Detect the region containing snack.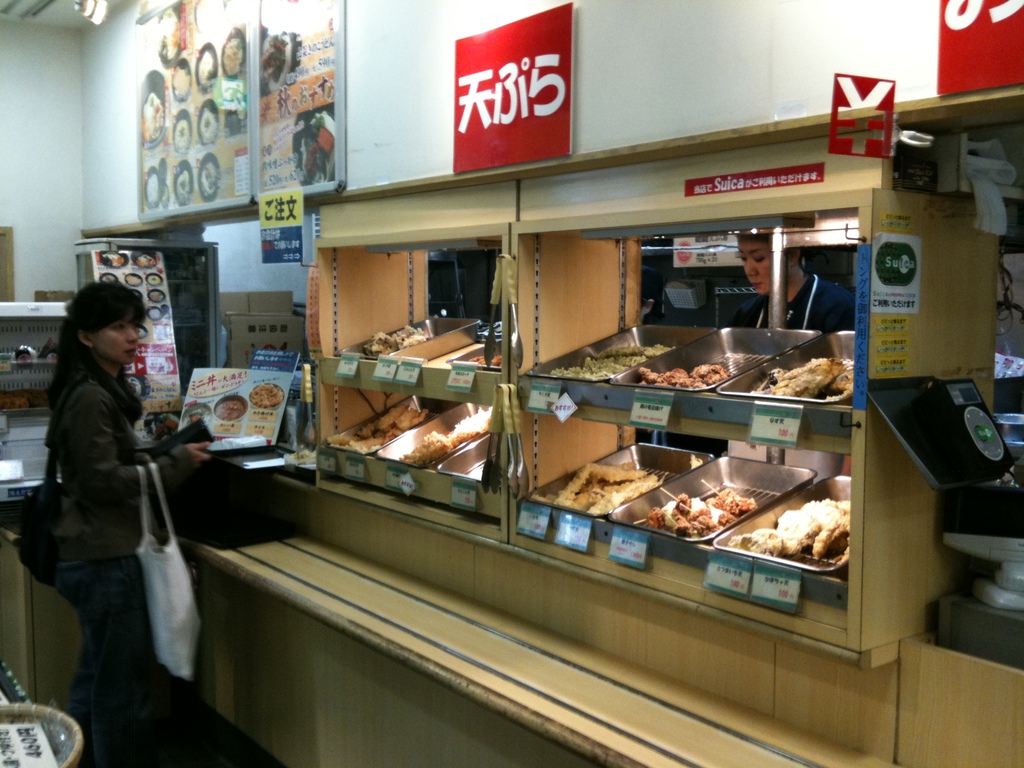
<box>535,463,657,516</box>.
